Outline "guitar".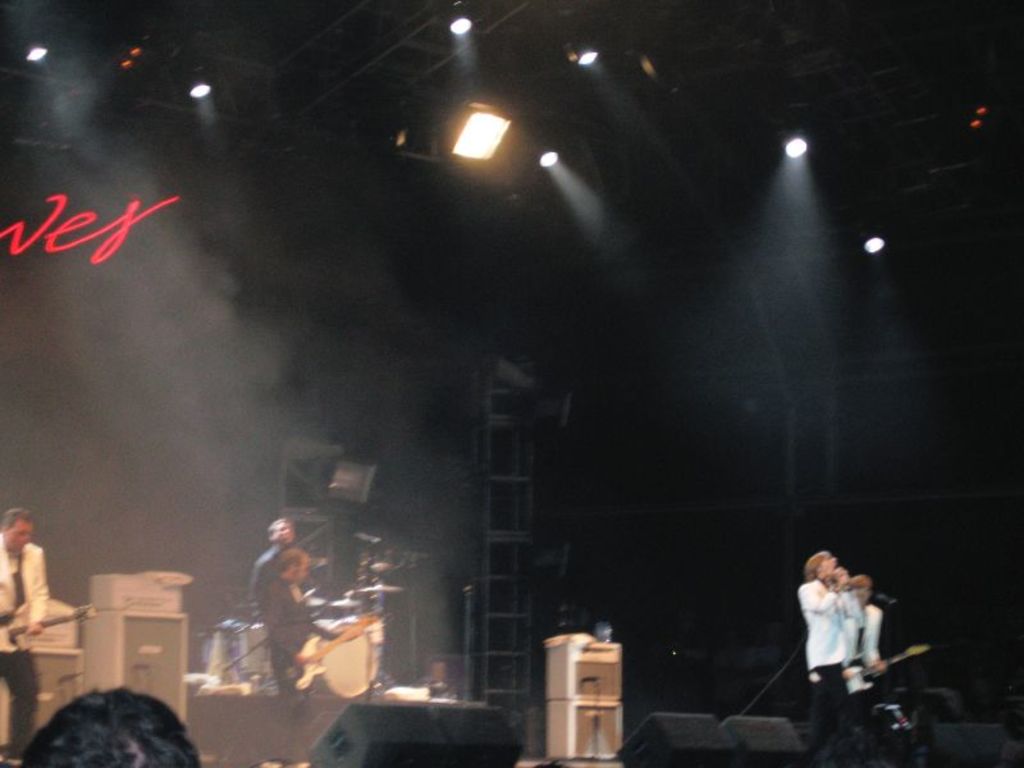
Outline: <box>840,641,931,701</box>.
